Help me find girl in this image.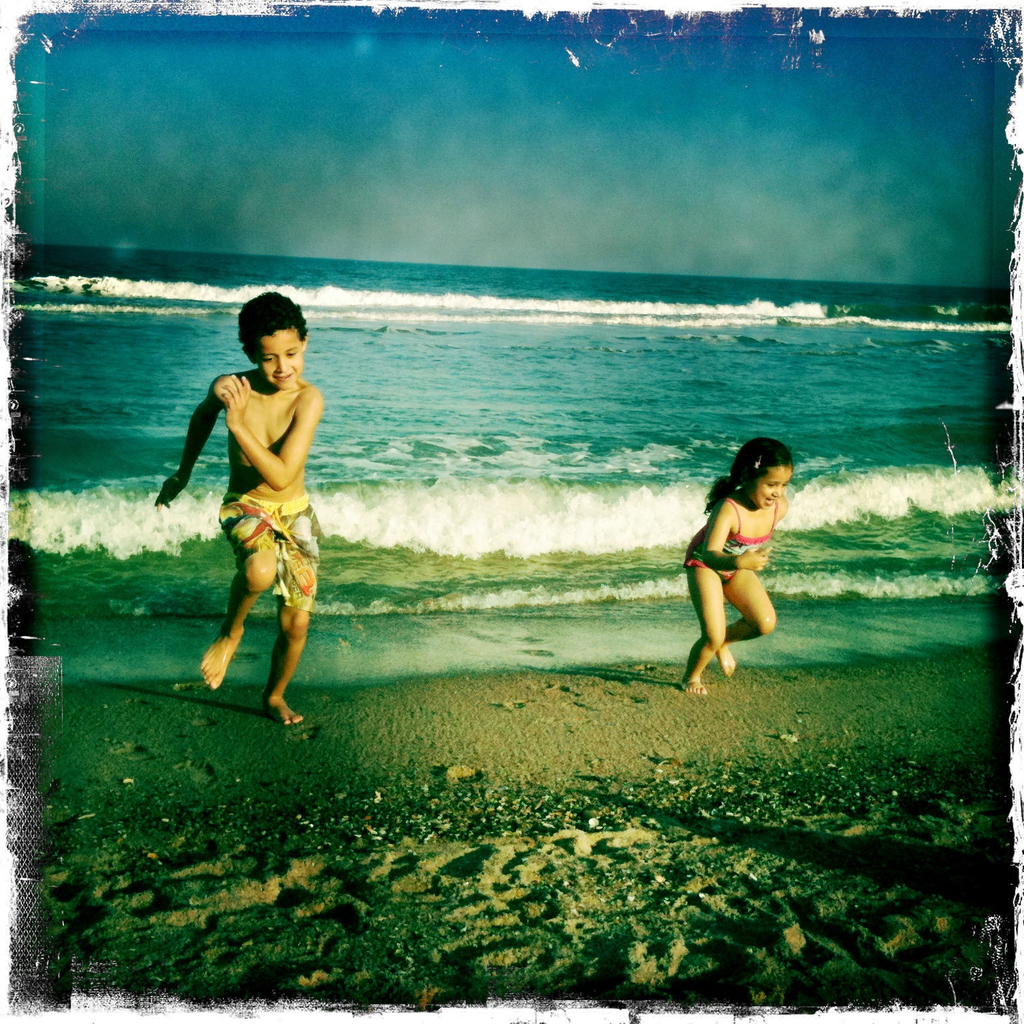
Found it: {"x1": 686, "y1": 435, "x2": 791, "y2": 685}.
